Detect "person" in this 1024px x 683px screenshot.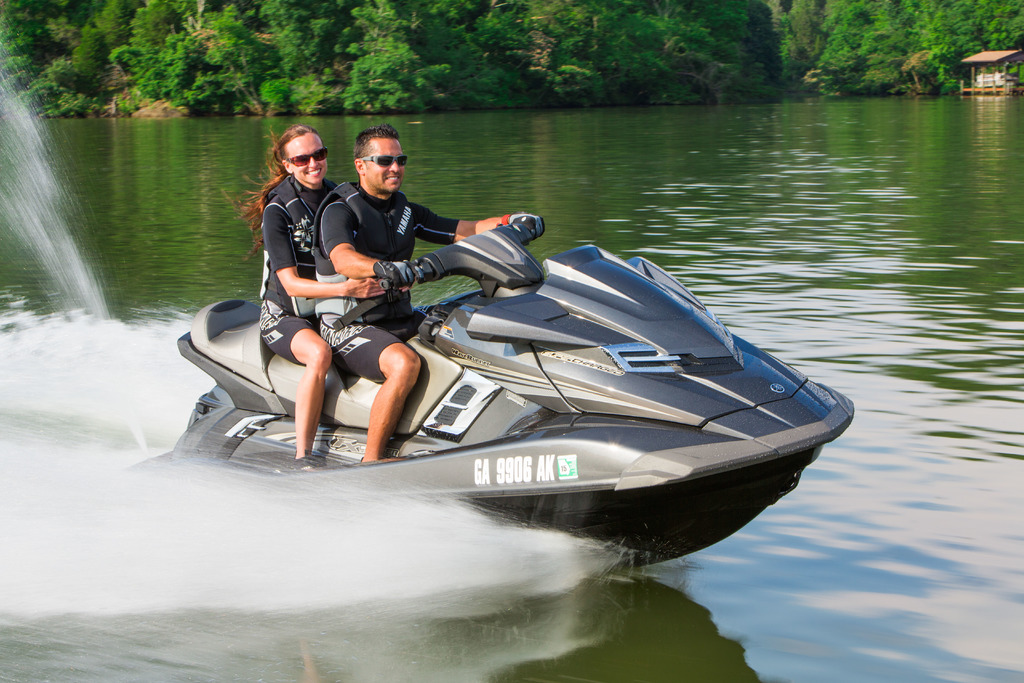
Detection: pyautogui.locateOnScreen(311, 126, 545, 468).
